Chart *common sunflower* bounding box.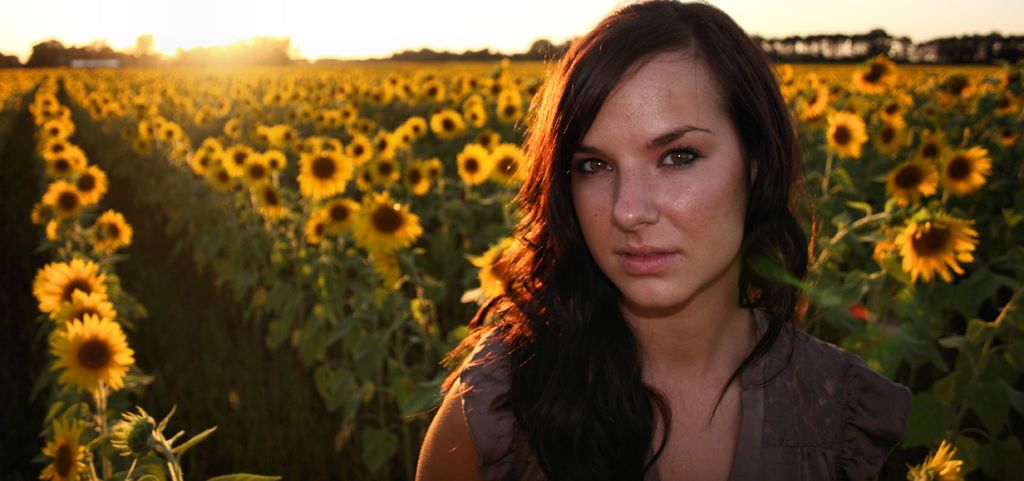
Charted: rect(328, 197, 349, 229).
